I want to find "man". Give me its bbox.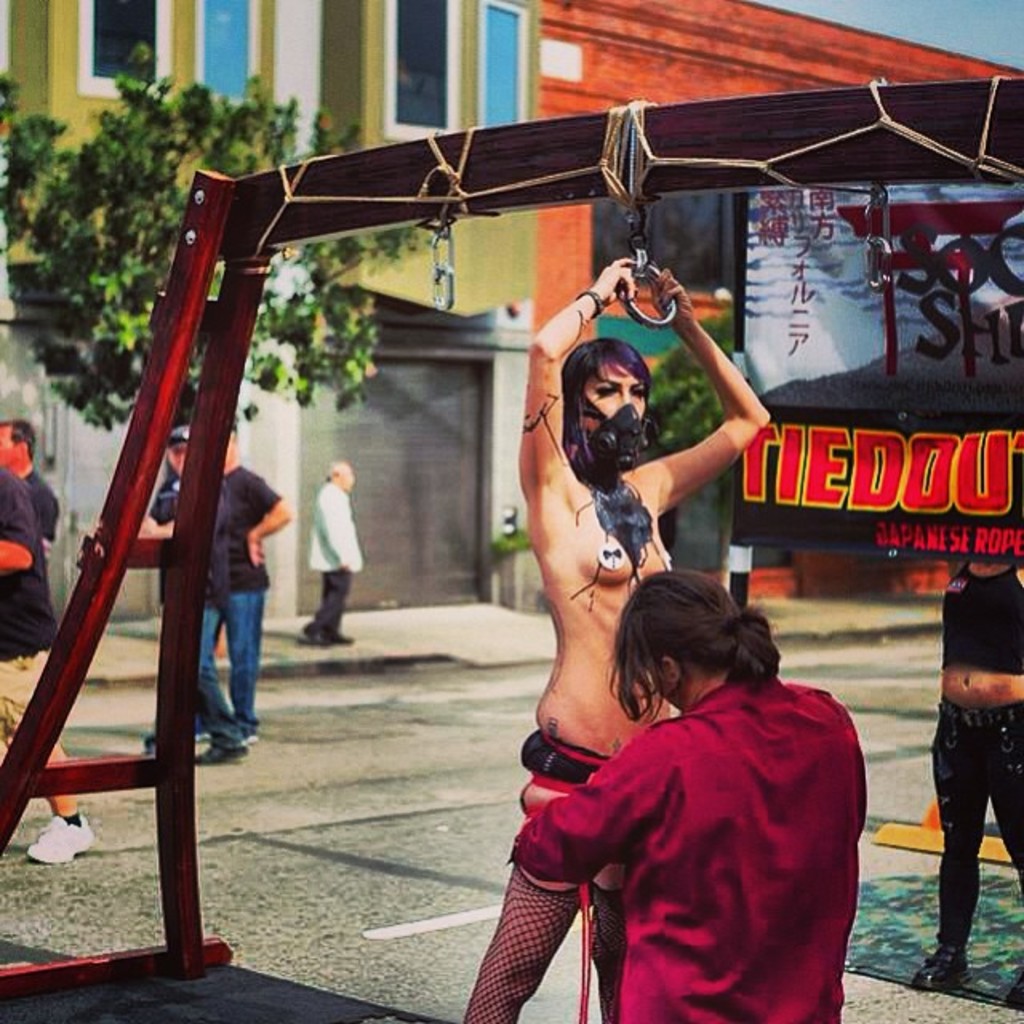
<box>0,403,61,558</box>.
